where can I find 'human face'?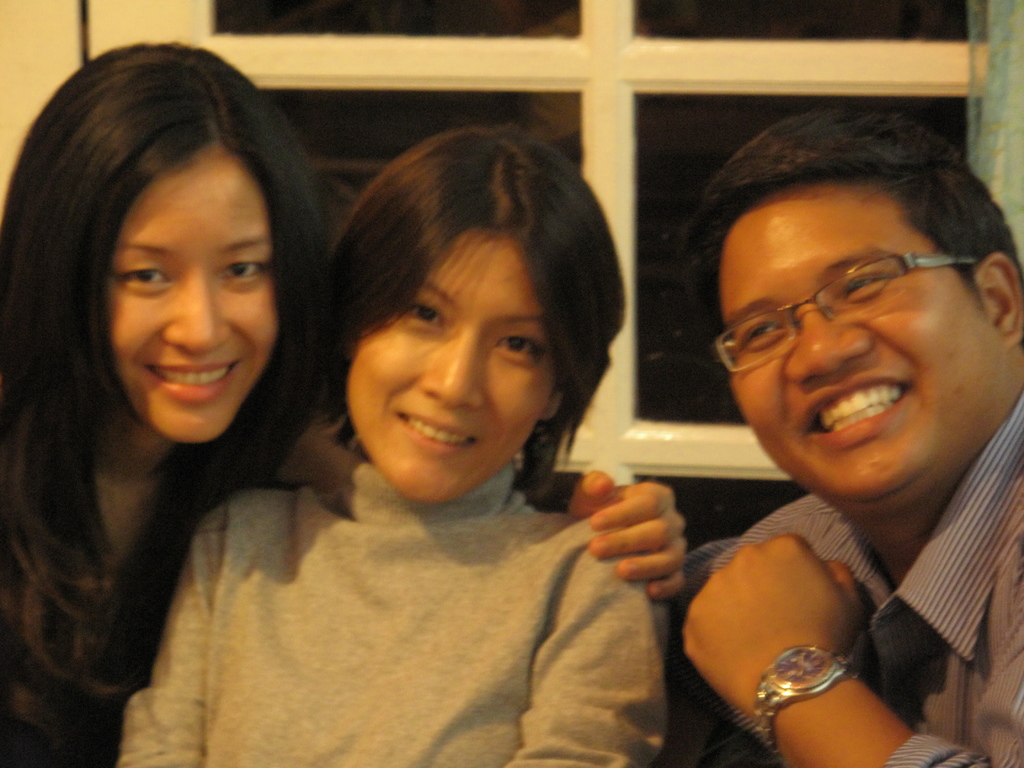
You can find it at detection(725, 186, 1007, 503).
